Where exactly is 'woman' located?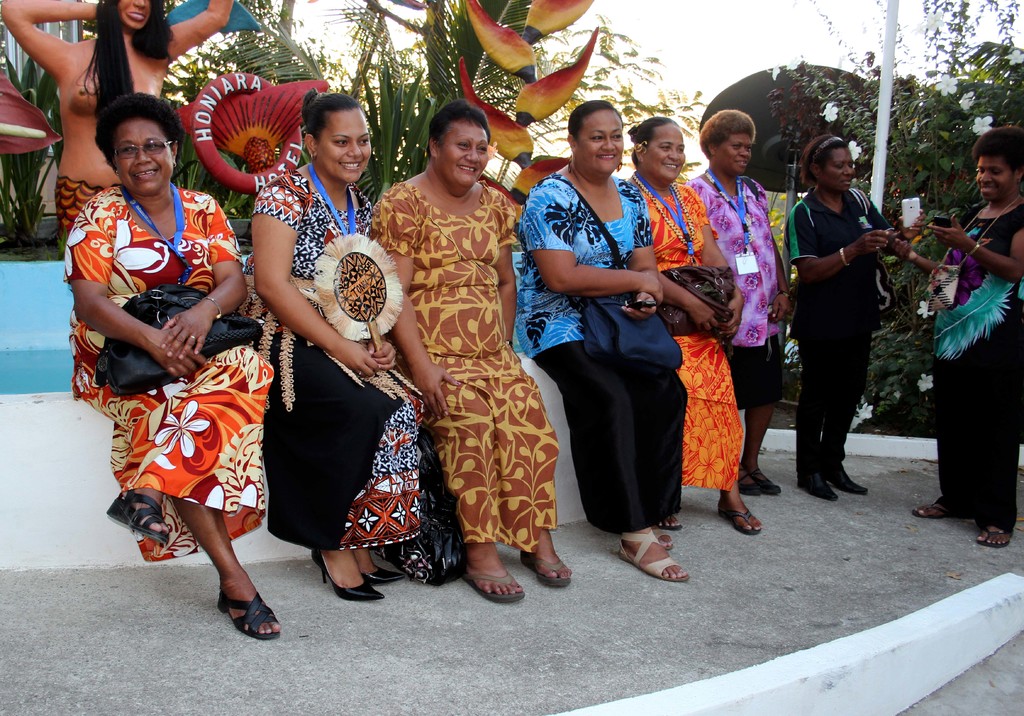
Its bounding box is (left=515, top=97, right=695, bottom=588).
